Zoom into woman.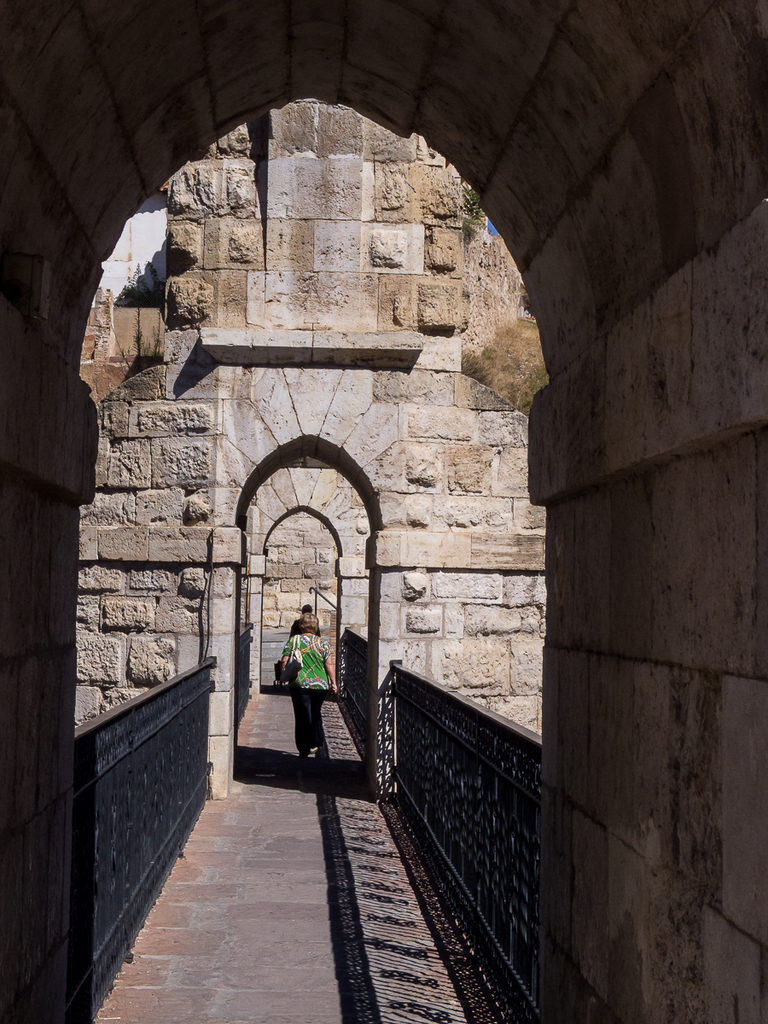
Zoom target: <box>286,614,334,757</box>.
